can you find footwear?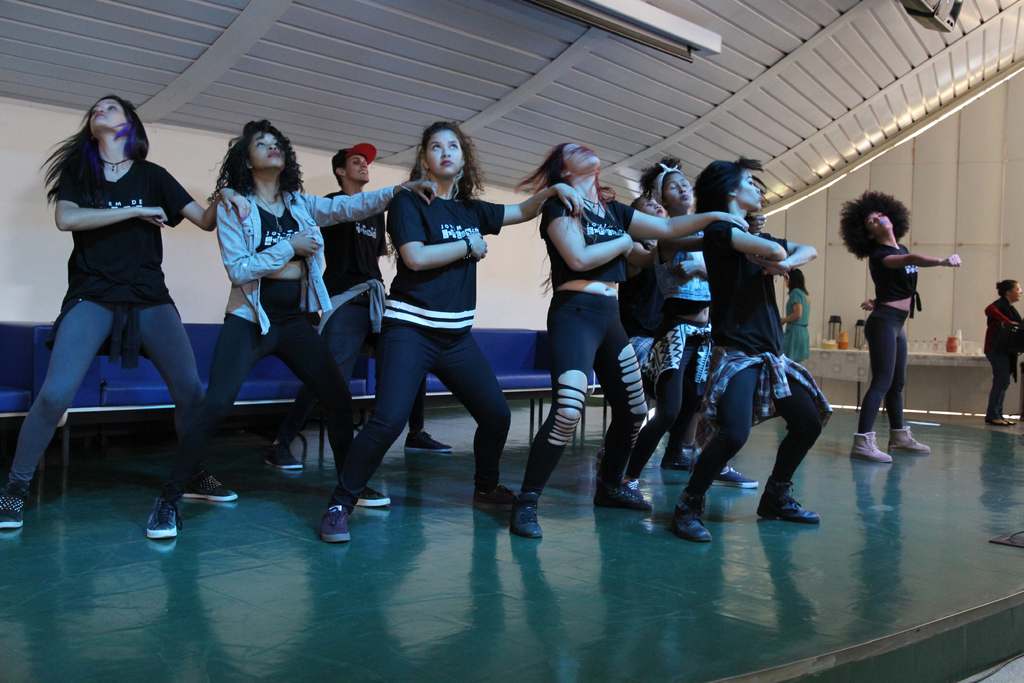
Yes, bounding box: <region>890, 428, 934, 453</region>.
